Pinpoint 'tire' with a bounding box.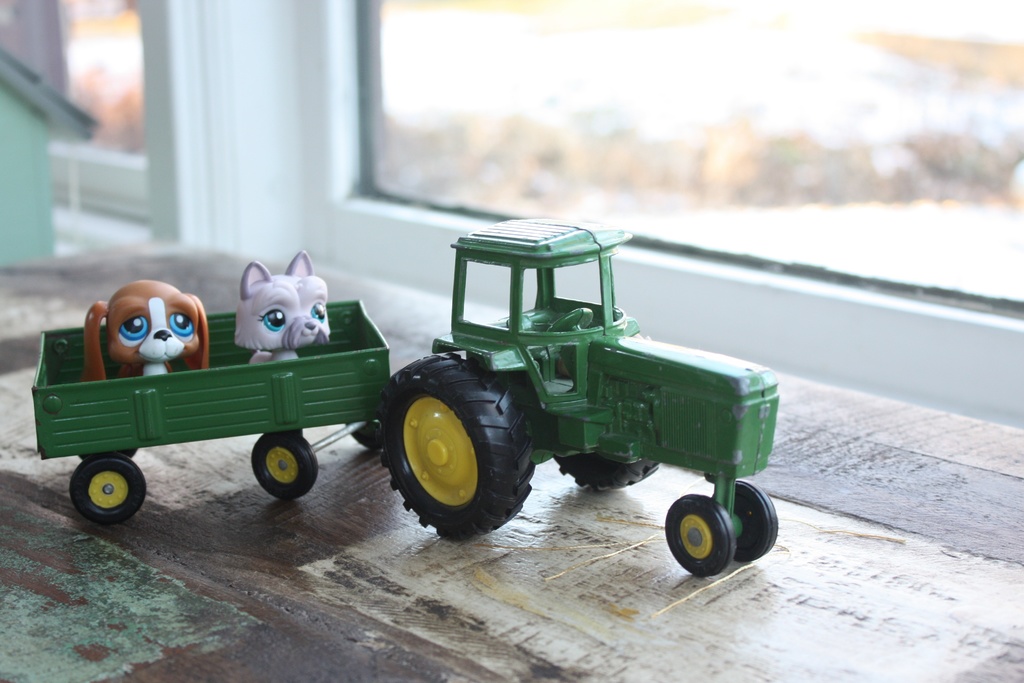
region(554, 452, 660, 491).
